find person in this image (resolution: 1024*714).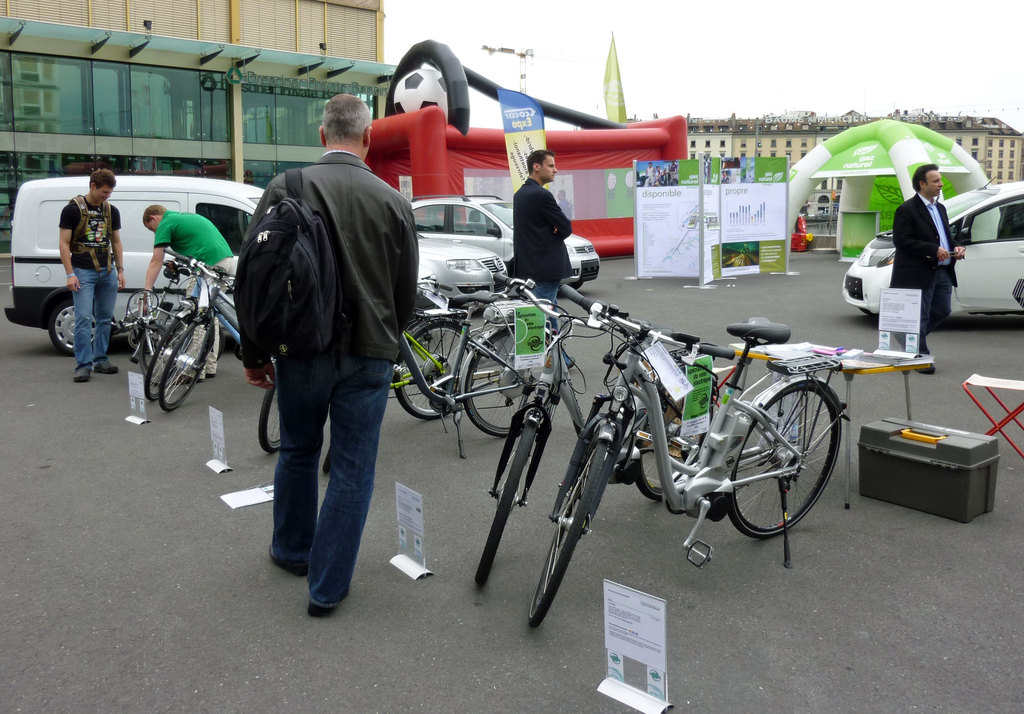
bbox=(892, 163, 966, 368).
